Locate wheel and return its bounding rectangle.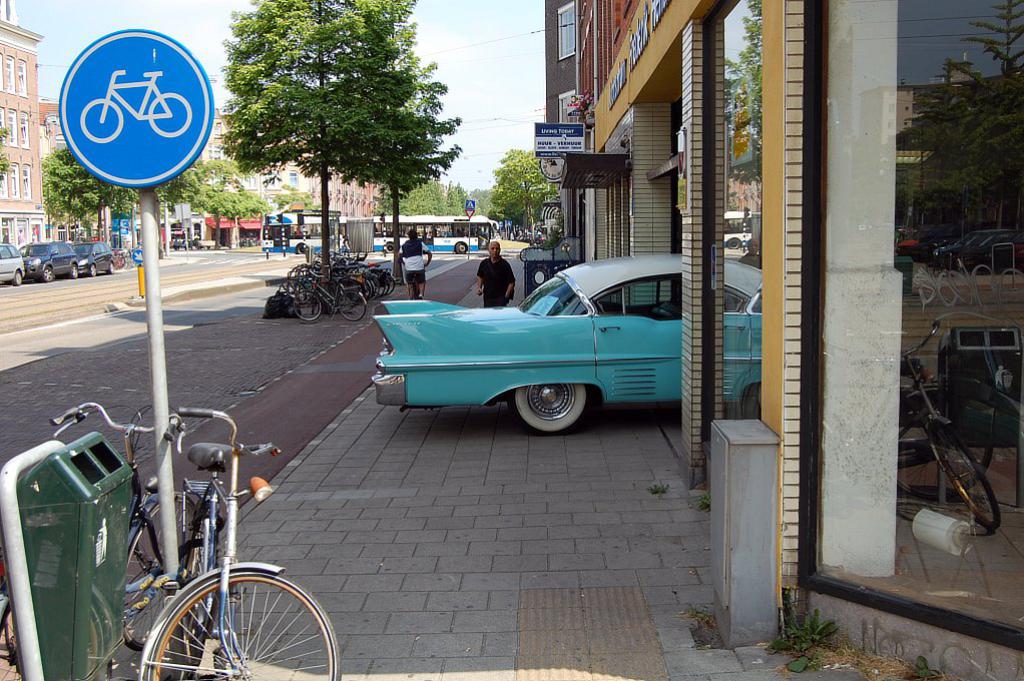
(left=455, top=242, right=467, bottom=253).
